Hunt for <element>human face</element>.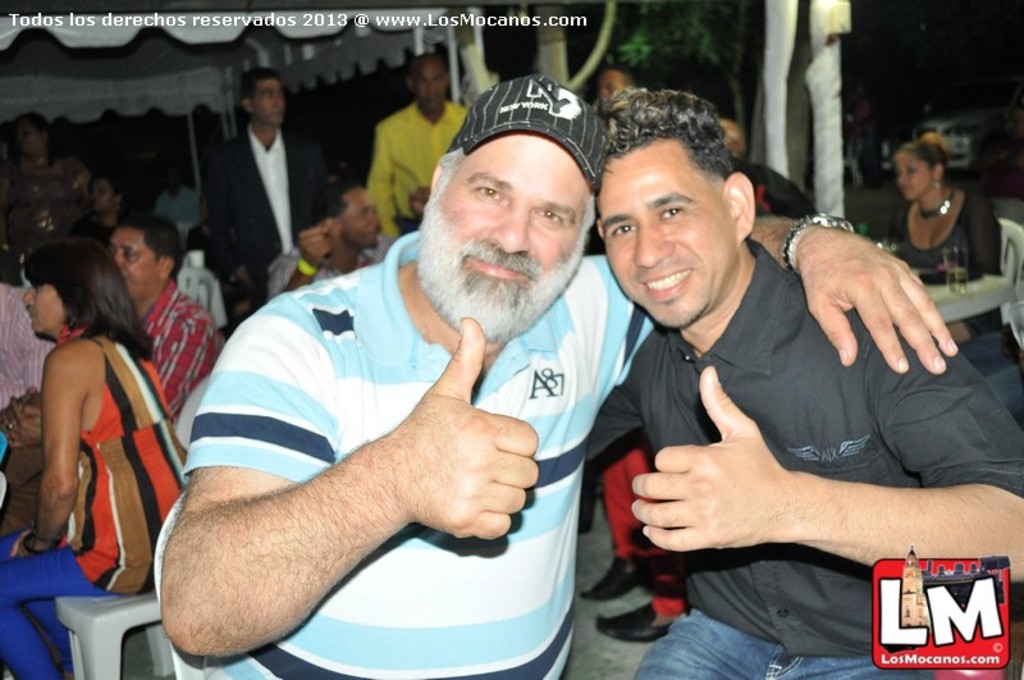
Hunted down at [413, 68, 449, 114].
